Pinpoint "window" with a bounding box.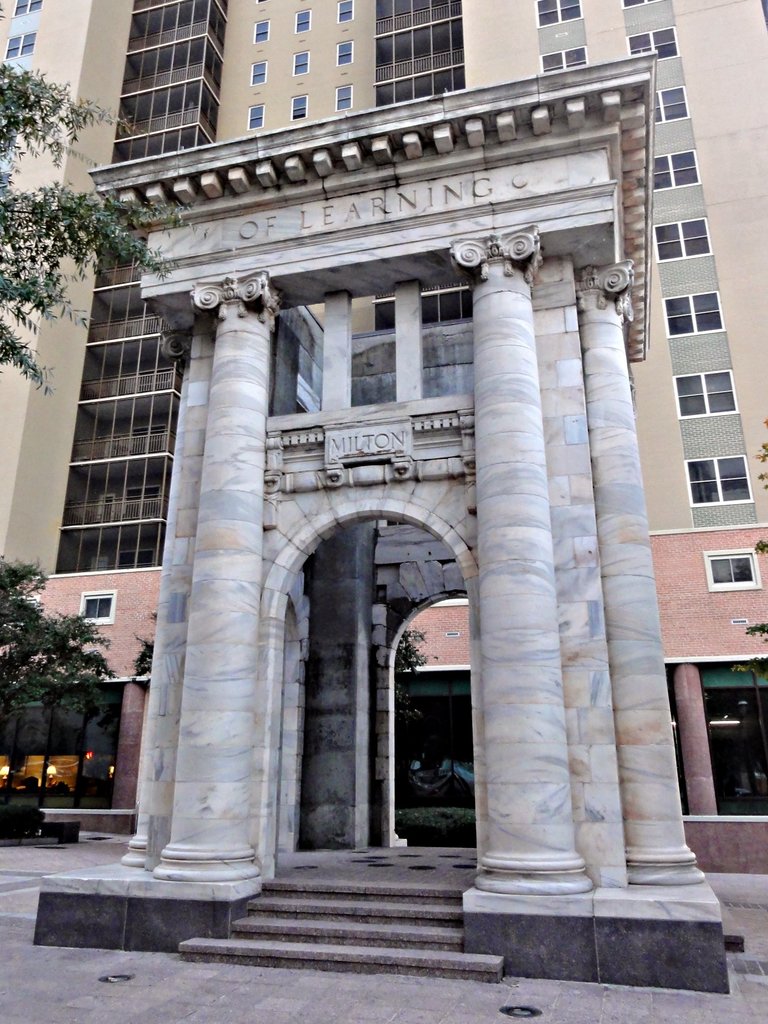
box(291, 94, 308, 118).
